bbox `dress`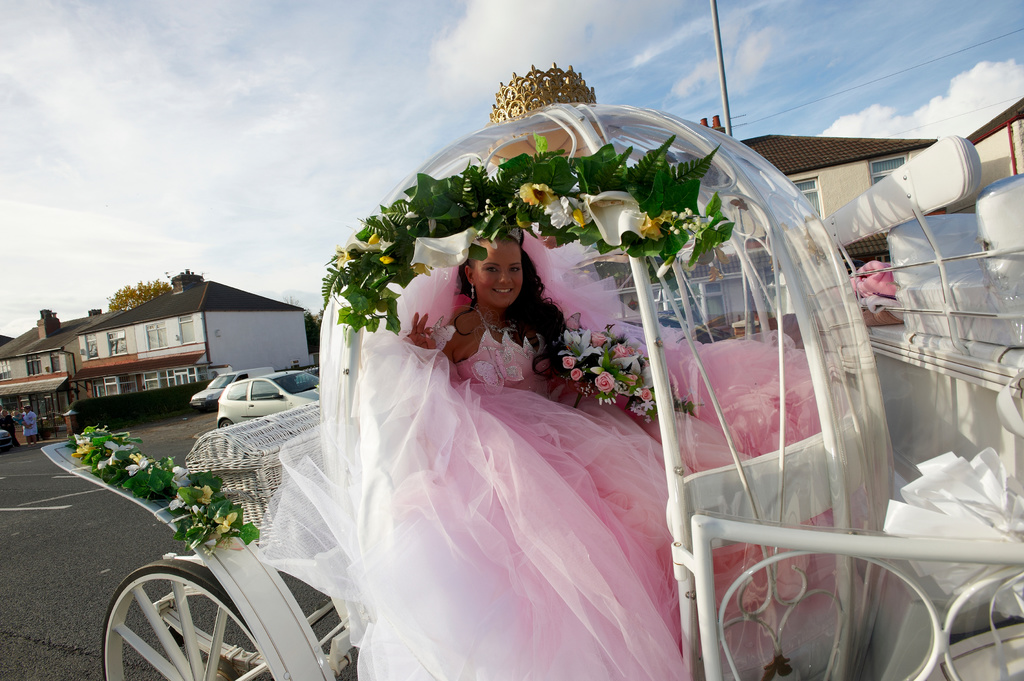
<region>248, 298, 889, 680</region>
